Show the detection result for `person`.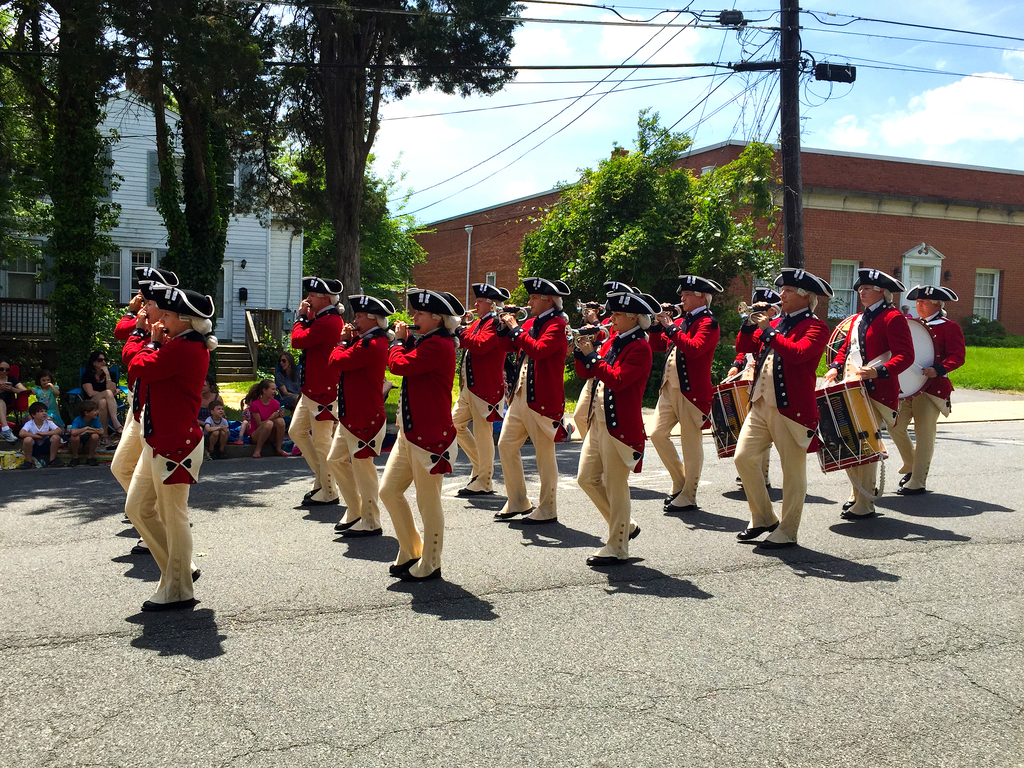
l=199, t=378, r=220, b=425.
